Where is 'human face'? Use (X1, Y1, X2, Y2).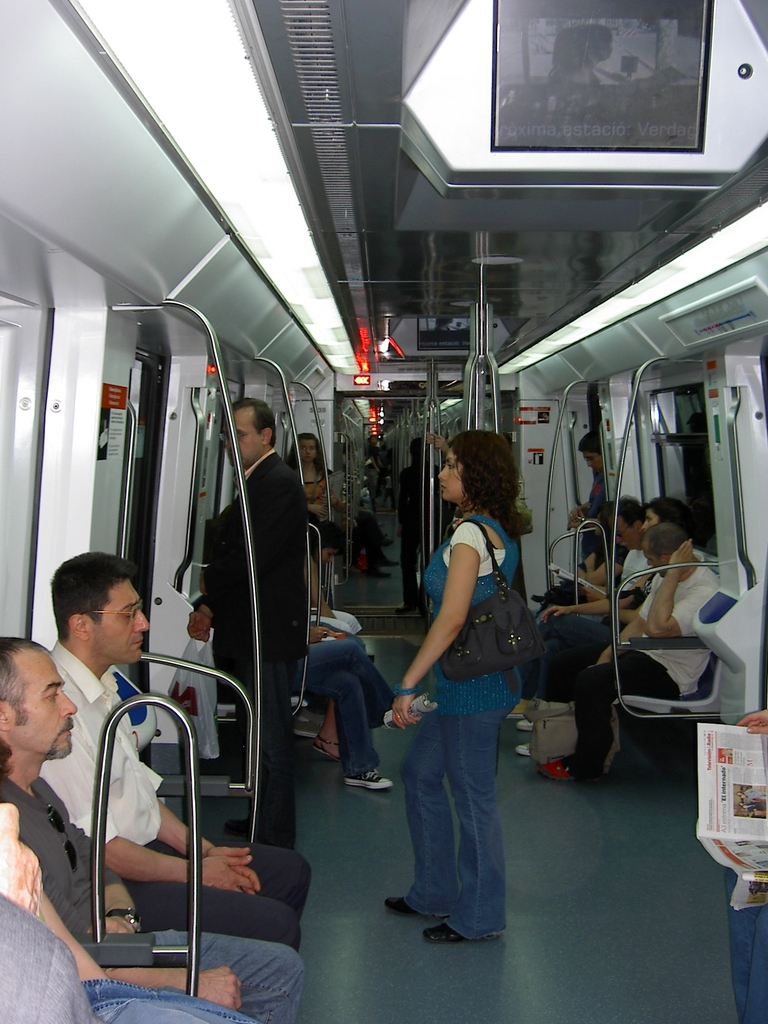
(219, 405, 266, 461).
